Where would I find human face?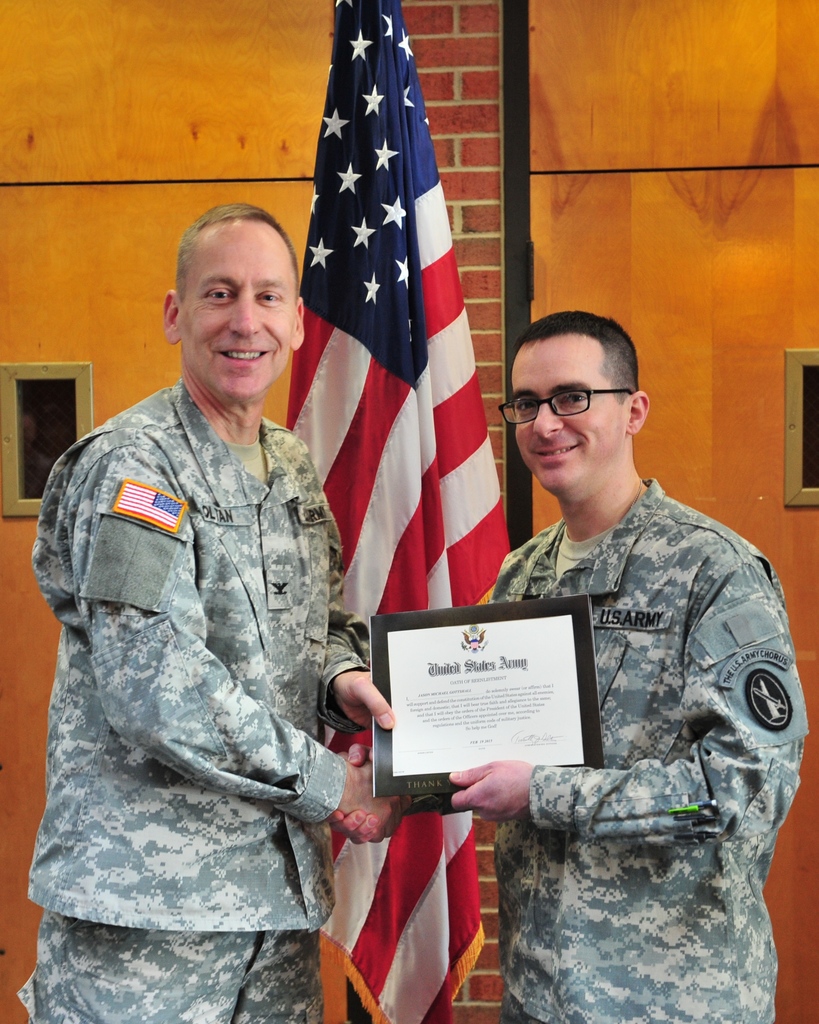
At 514 335 617 479.
